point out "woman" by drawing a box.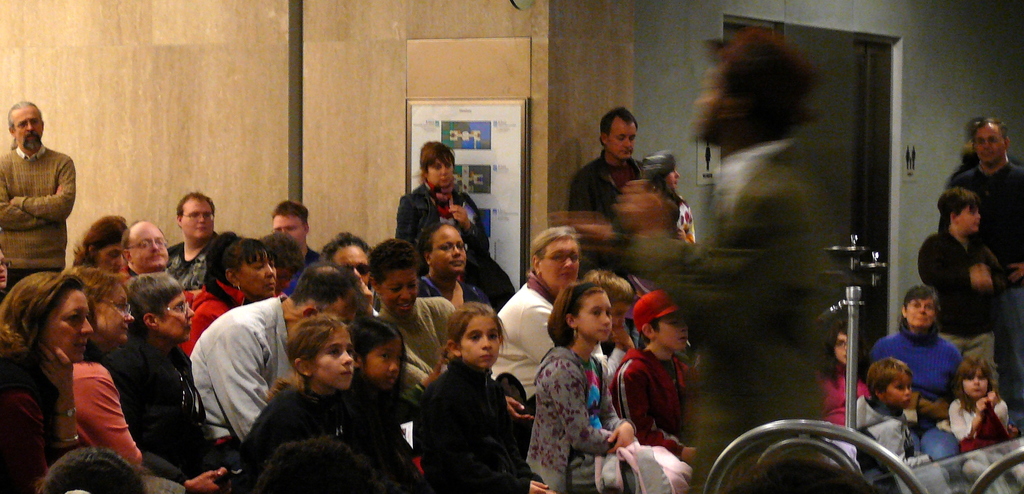
x1=175, y1=231, x2=280, y2=362.
